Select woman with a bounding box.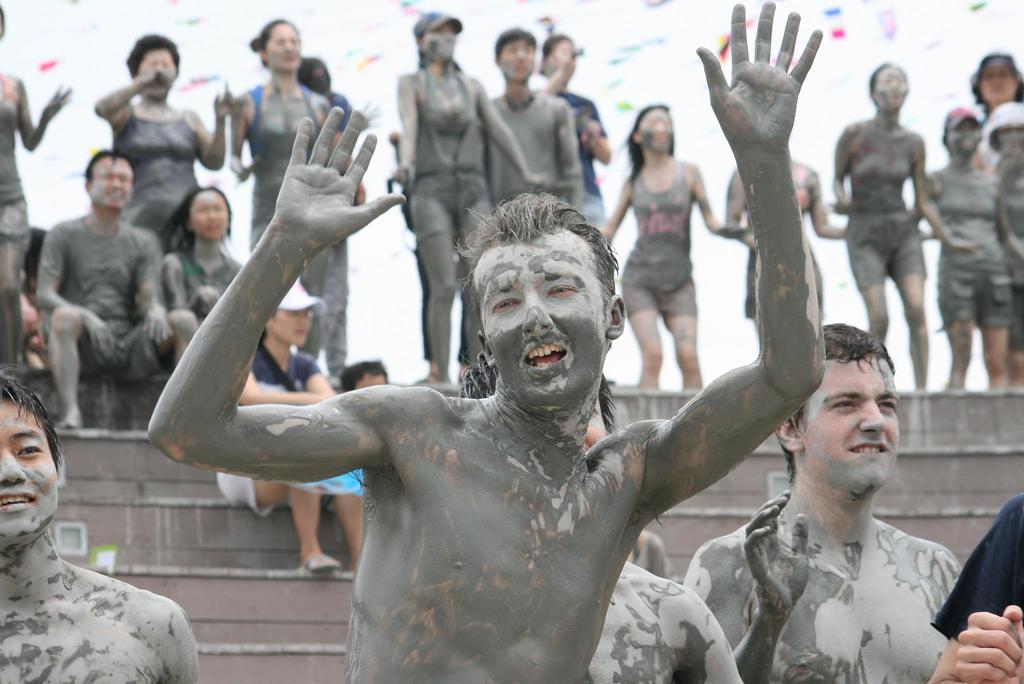
BBox(596, 101, 735, 404).
